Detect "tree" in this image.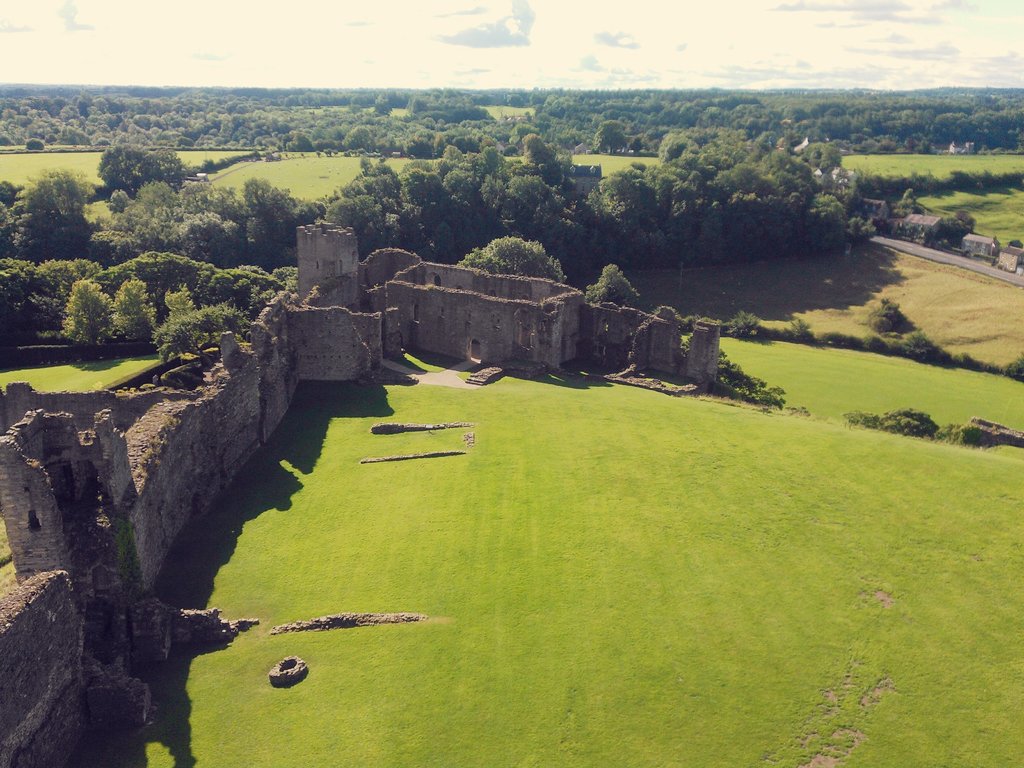
Detection: (388, 207, 425, 245).
